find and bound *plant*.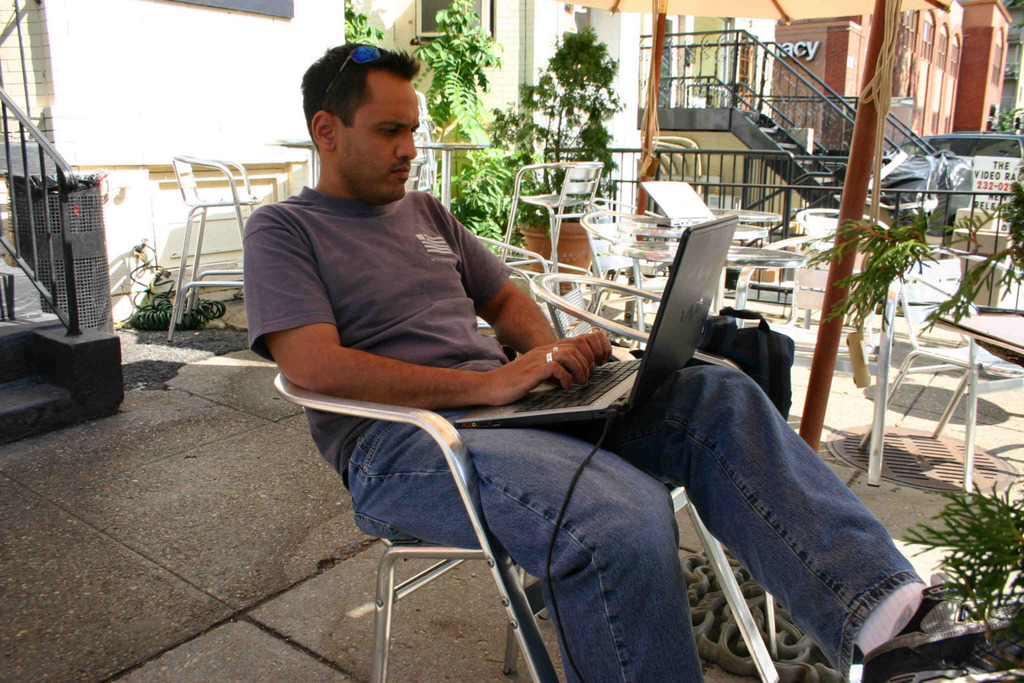
Bound: select_region(337, 0, 385, 47).
